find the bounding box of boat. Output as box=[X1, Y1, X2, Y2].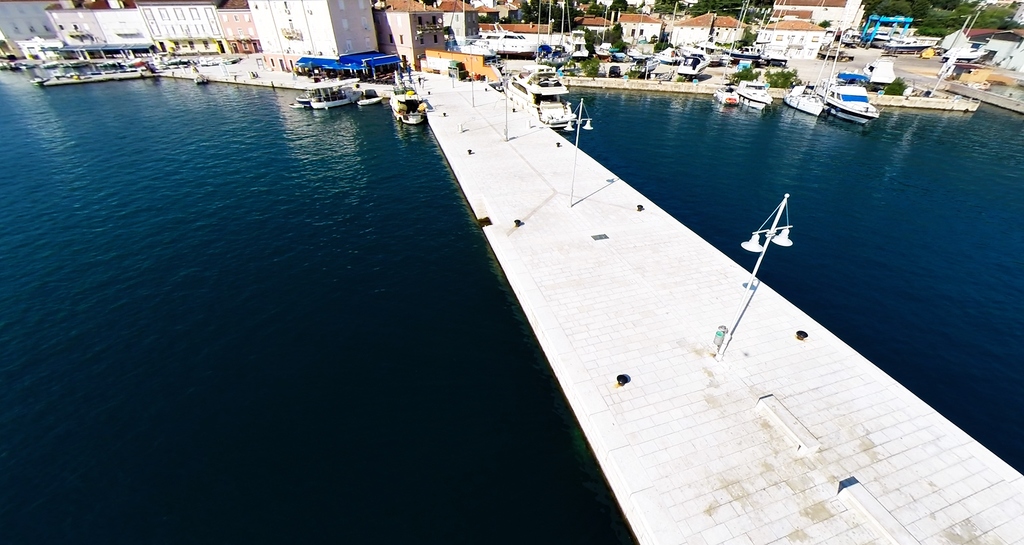
box=[308, 77, 362, 109].
